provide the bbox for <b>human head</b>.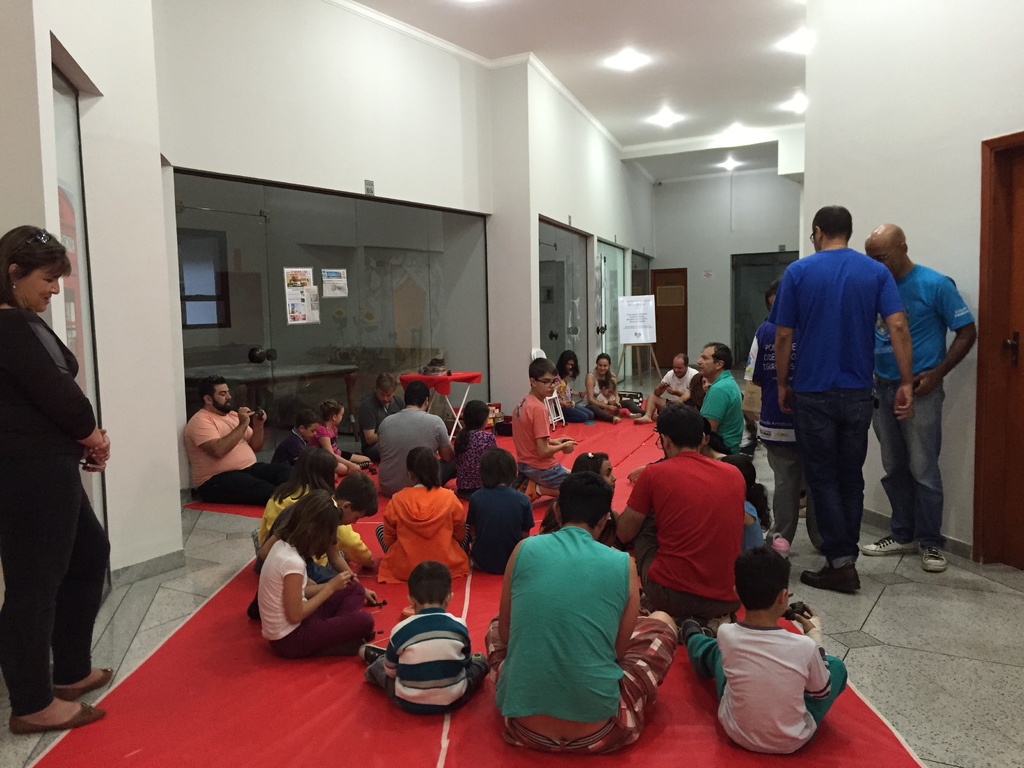
BBox(599, 380, 618, 397).
